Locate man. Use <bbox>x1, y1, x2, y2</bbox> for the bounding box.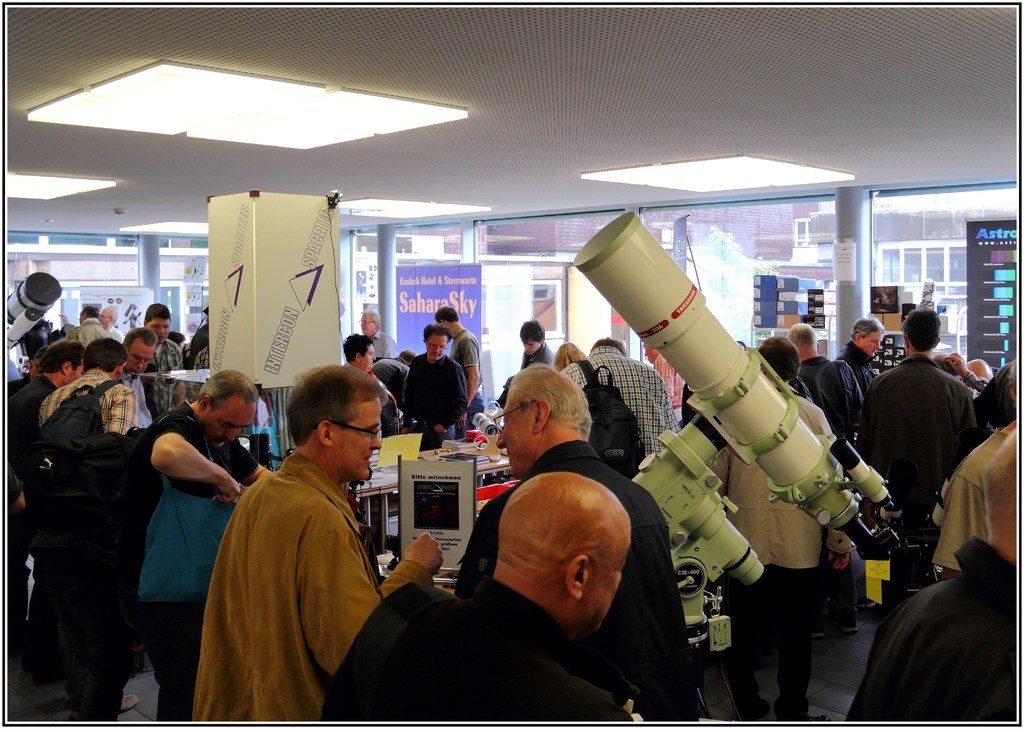
<bbox>435, 303, 484, 439</bbox>.
